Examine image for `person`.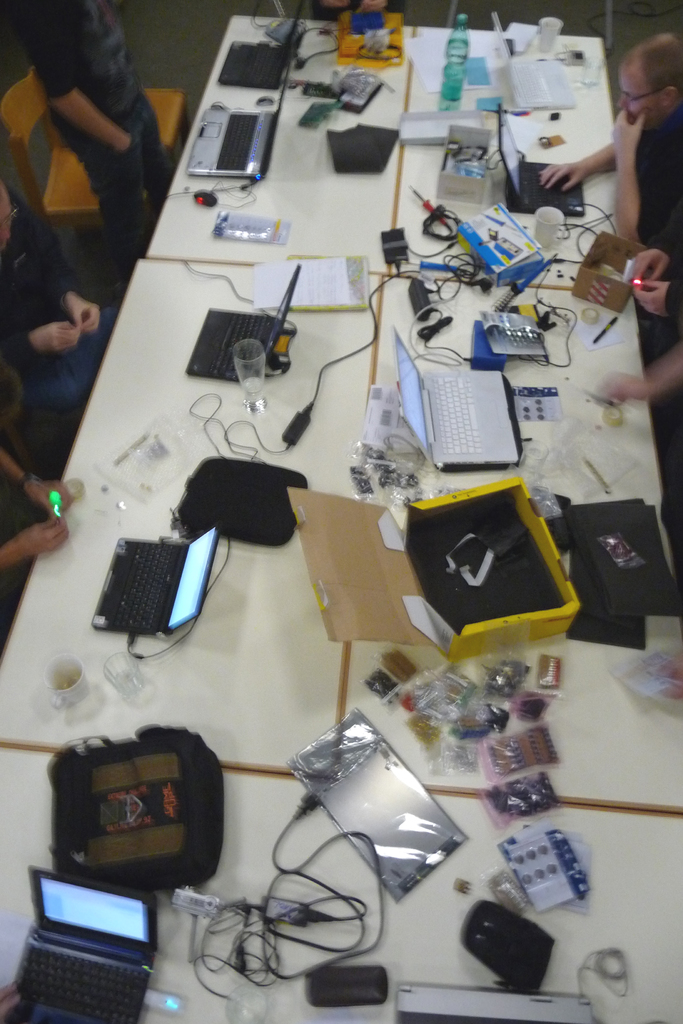
Examination result: 543:50:668:262.
